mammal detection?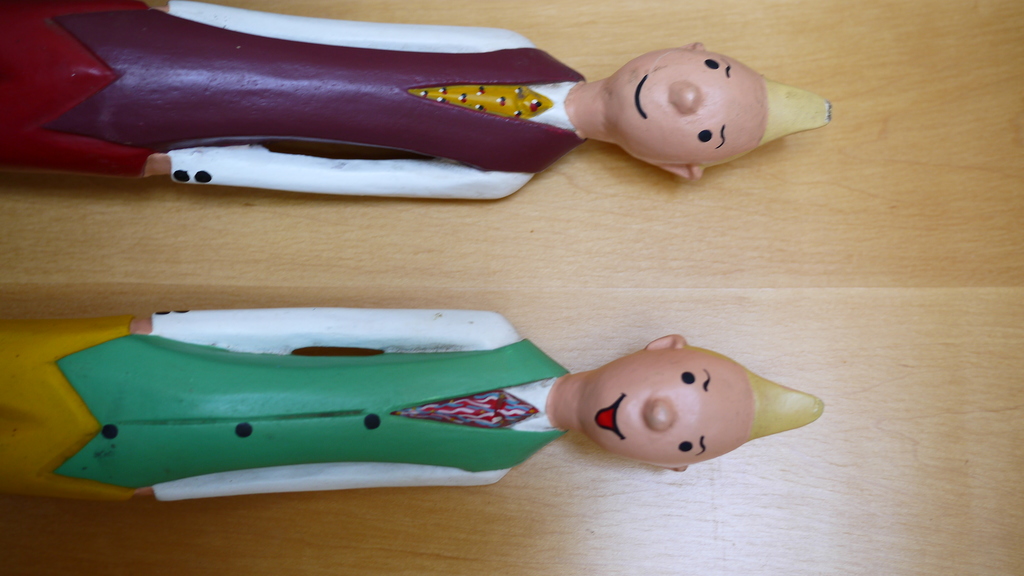
region(0, 248, 836, 517)
